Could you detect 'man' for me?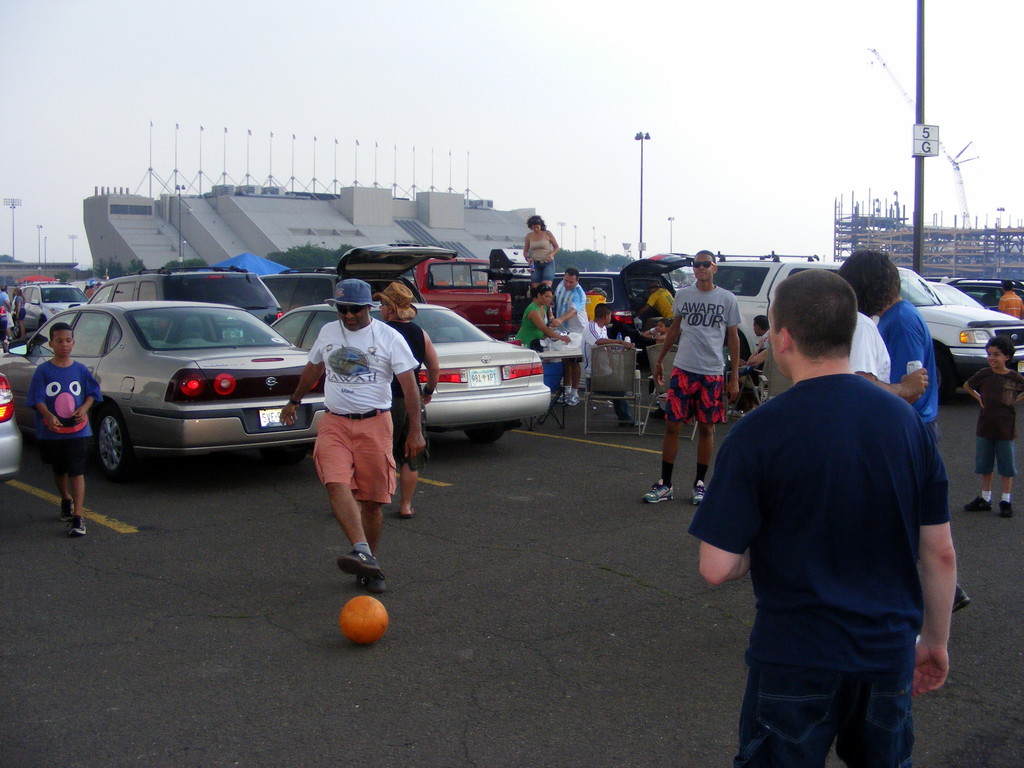
Detection result: detection(994, 271, 1023, 326).
